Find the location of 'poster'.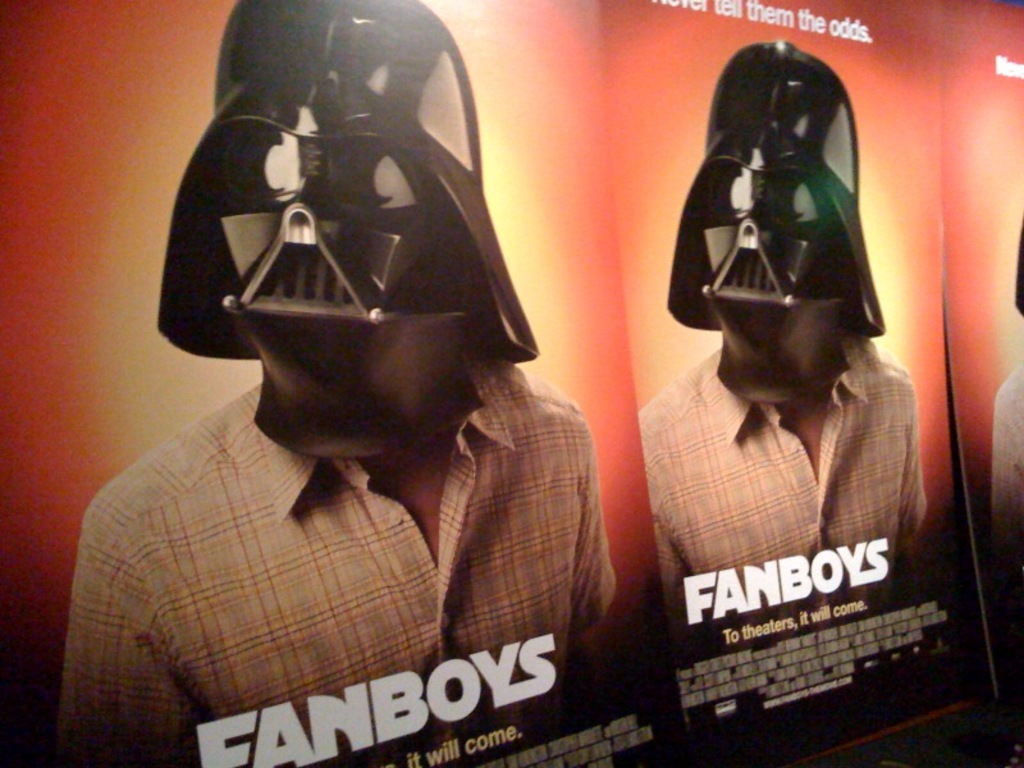
Location: (593,0,1000,767).
